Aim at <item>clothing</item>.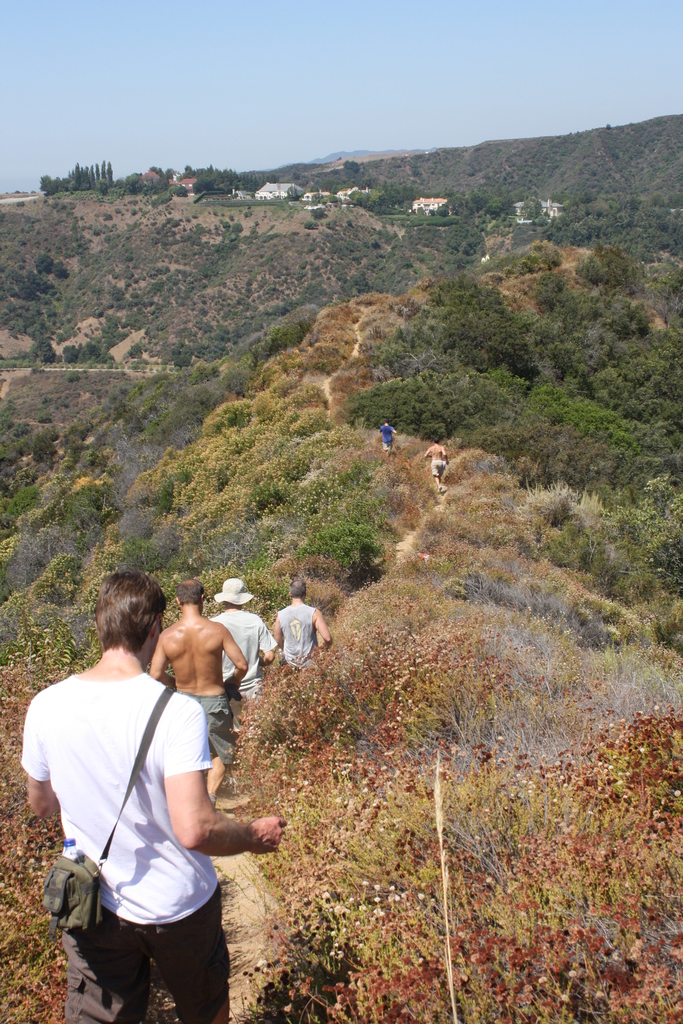
Aimed at detection(204, 601, 276, 725).
